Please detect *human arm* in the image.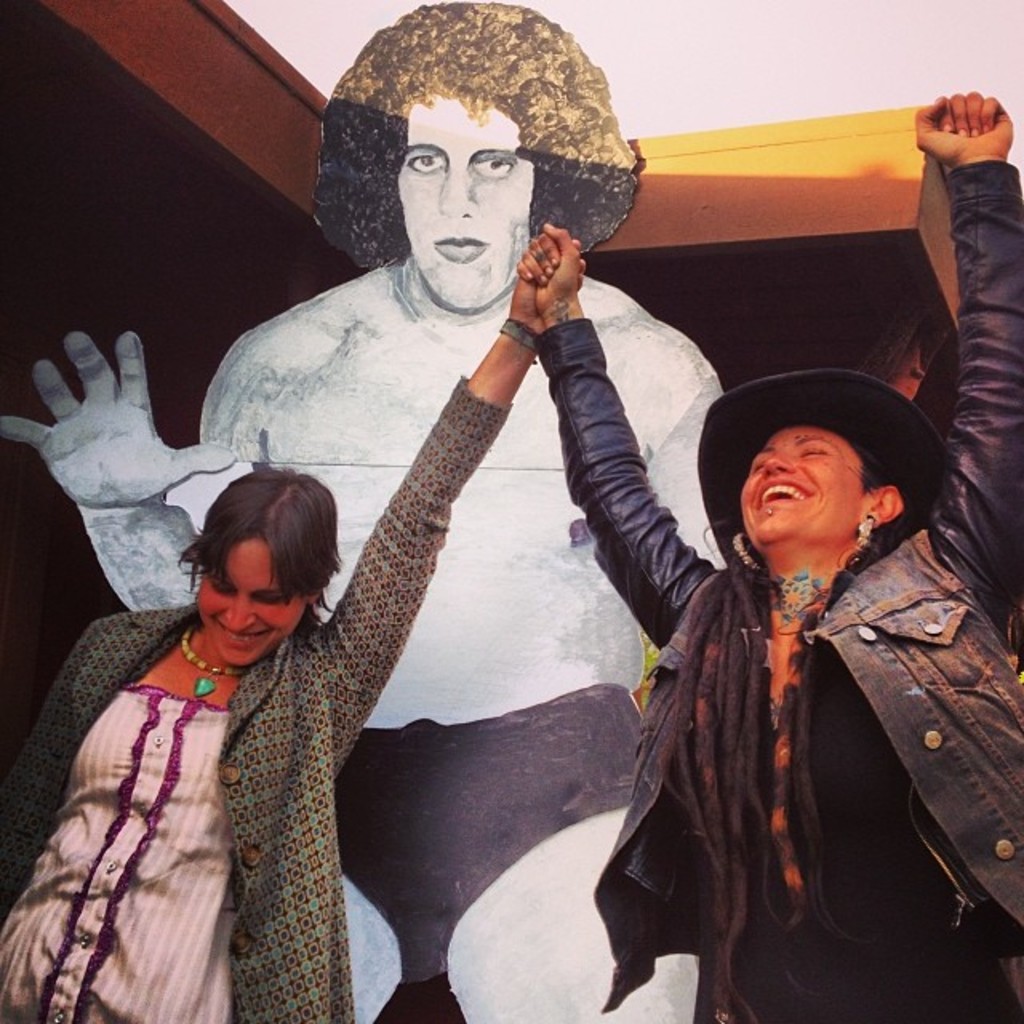
{"left": 317, "top": 214, "right": 584, "bottom": 718}.
